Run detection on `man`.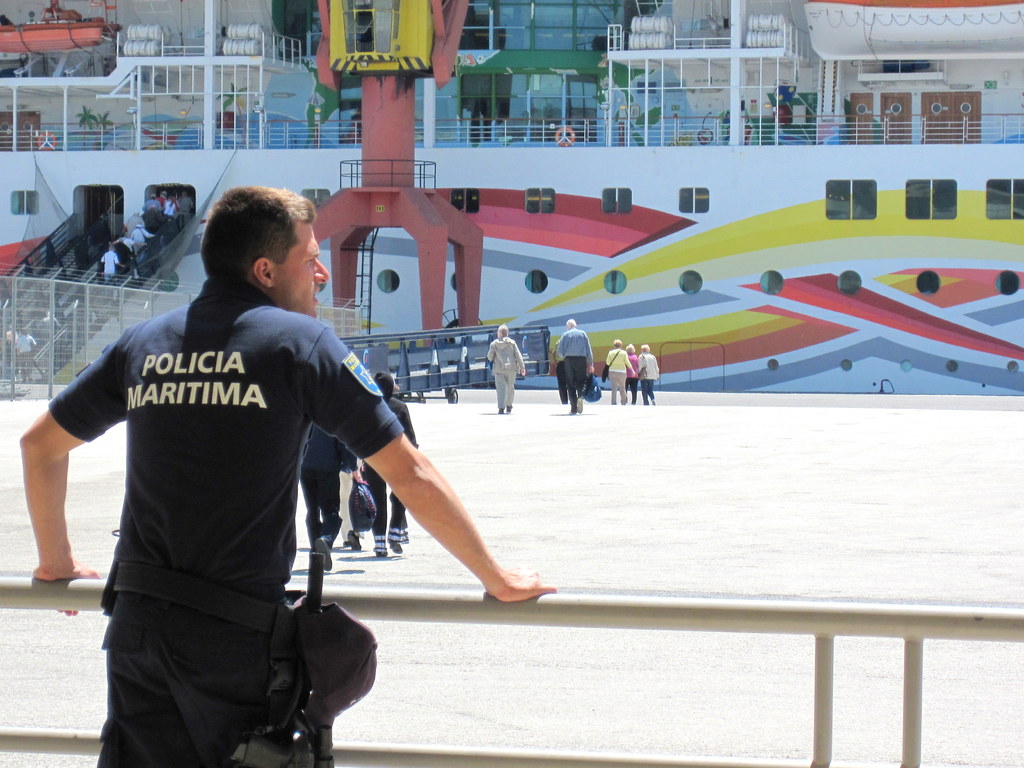
Result: bbox(18, 180, 557, 765).
